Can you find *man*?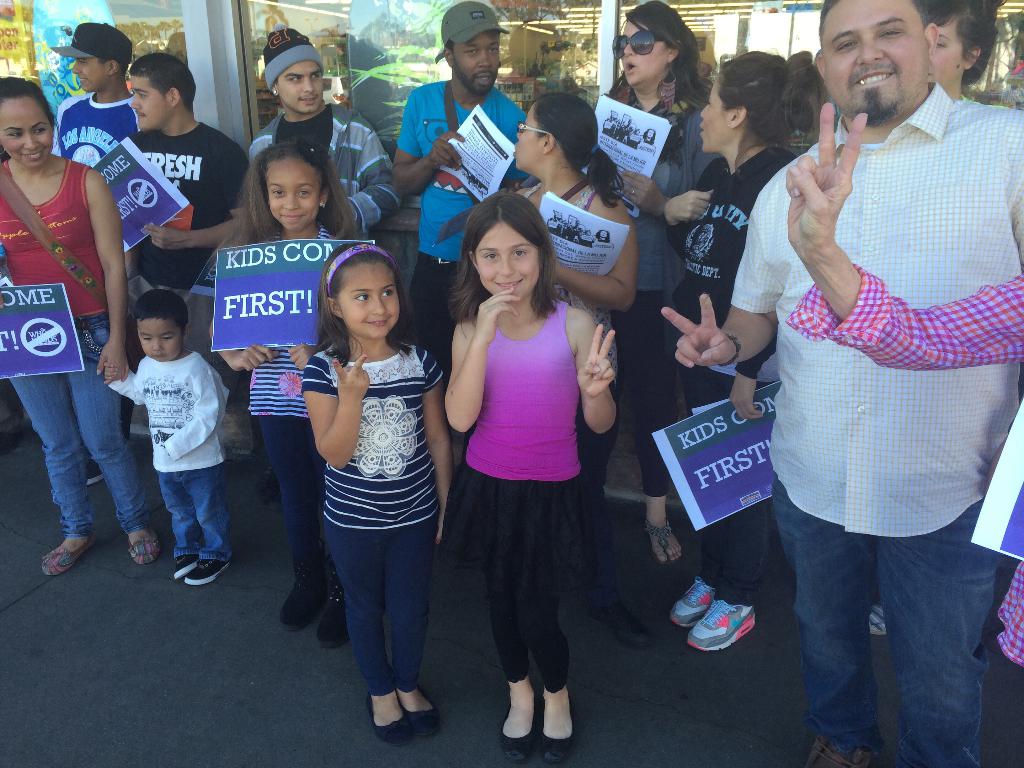
Yes, bounding box: locate(387, 0, 527, 369).
